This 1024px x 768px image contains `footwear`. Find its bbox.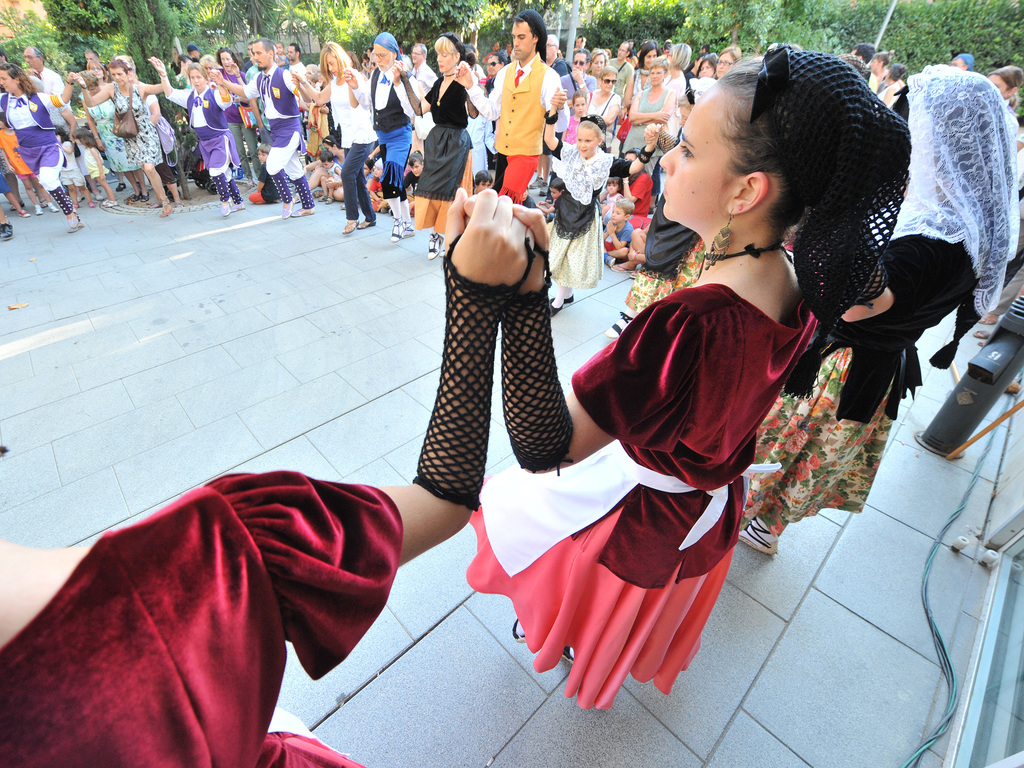
{"left": 611, "top": 264, "right": 634, "bottom": 270}.
